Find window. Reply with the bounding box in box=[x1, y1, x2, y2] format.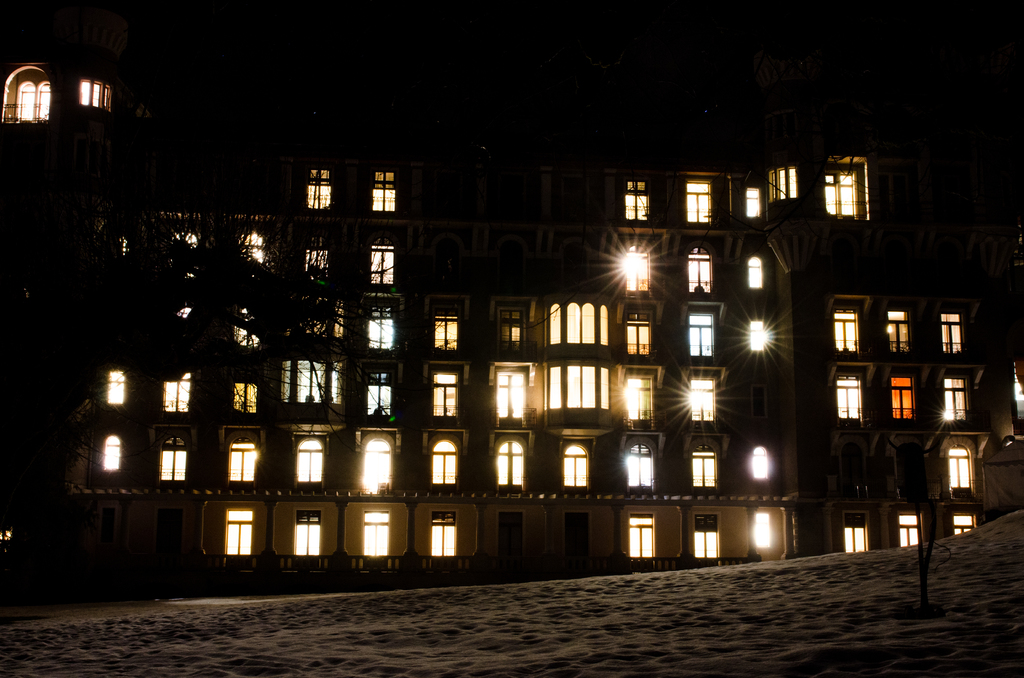
box=[80, 77, 106, 108].
